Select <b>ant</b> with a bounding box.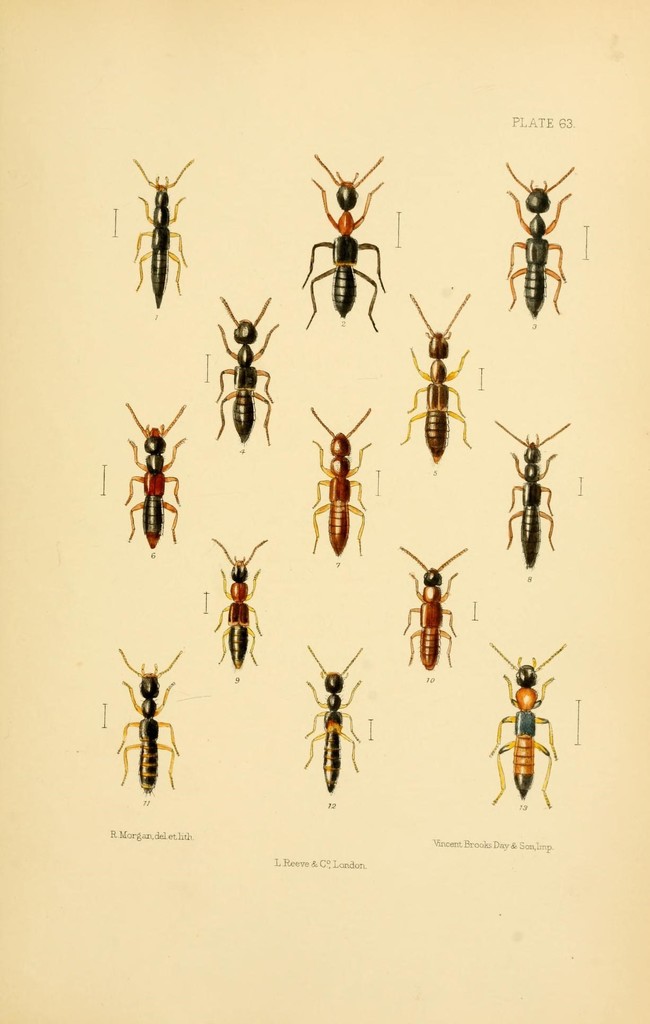
region(307, 639, 367, 791).
